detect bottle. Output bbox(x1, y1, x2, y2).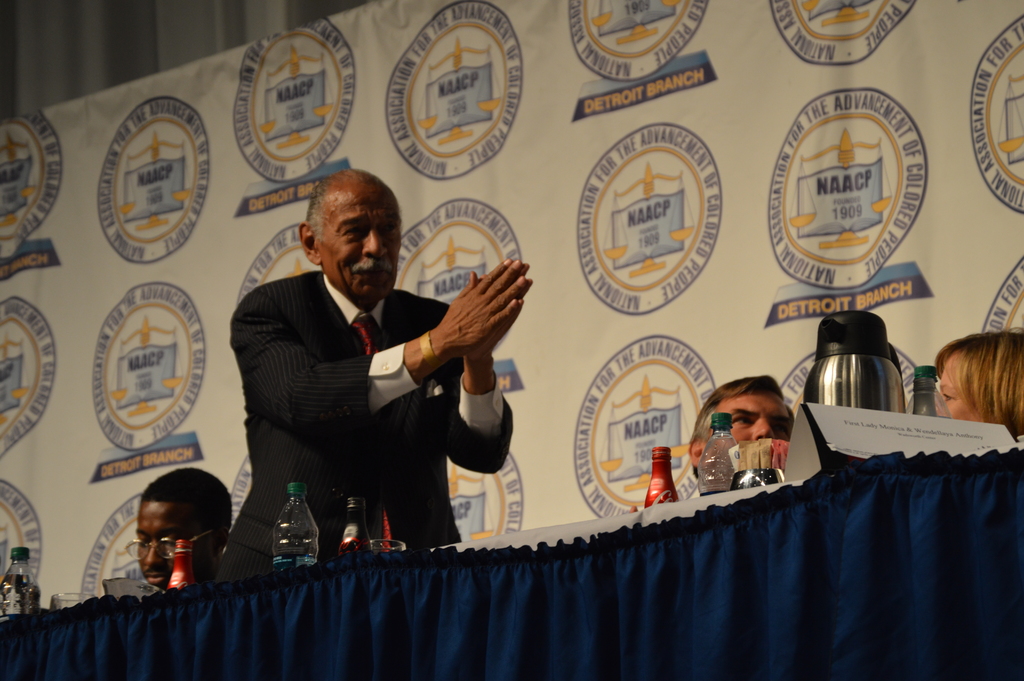
bbox(1, 546, 34, 628).
